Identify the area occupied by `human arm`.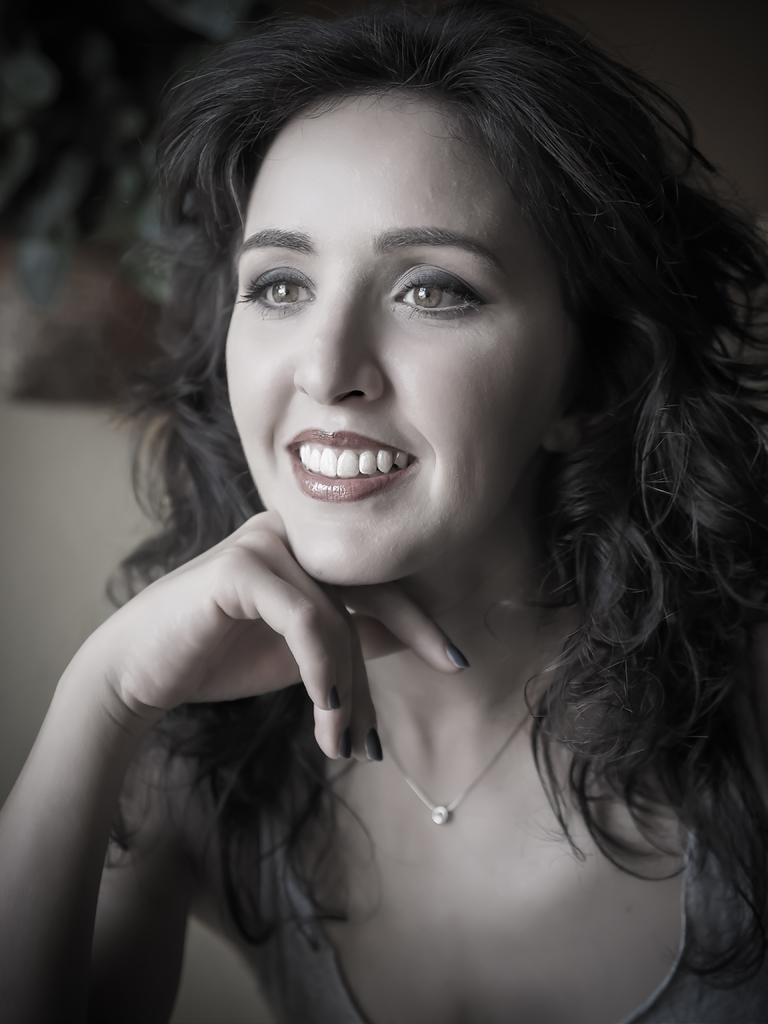
Area: pyautogui.locateOnScreen(20, 527, 298, 1007).
